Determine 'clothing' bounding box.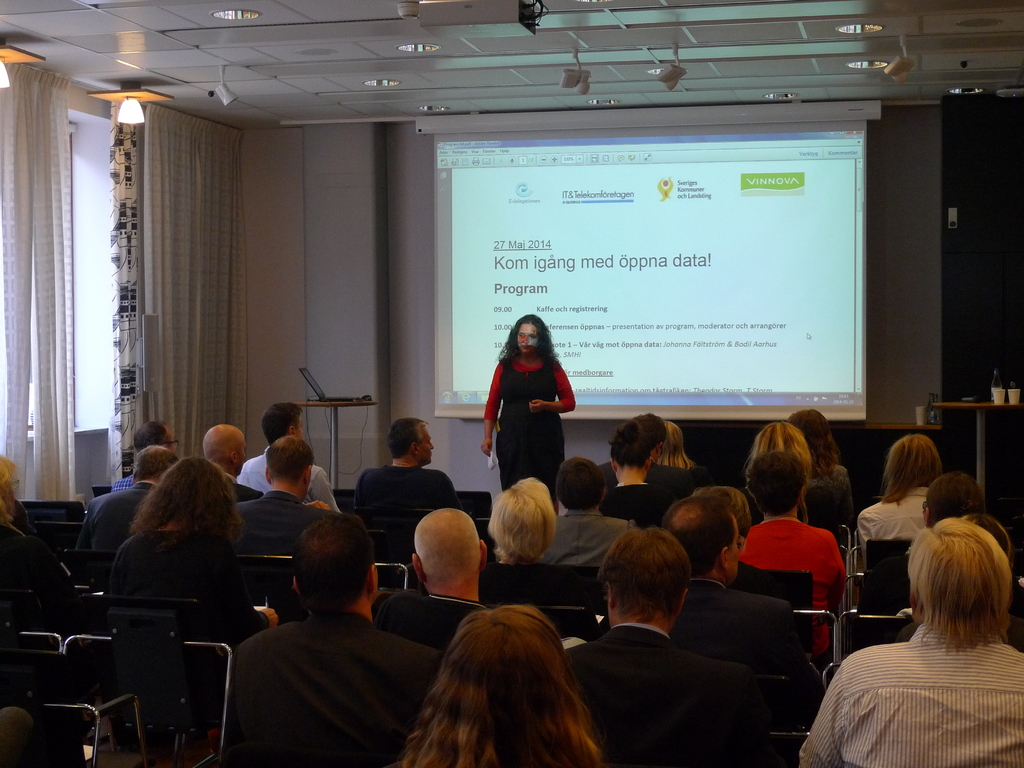
Determined: (356,463,465,516).
